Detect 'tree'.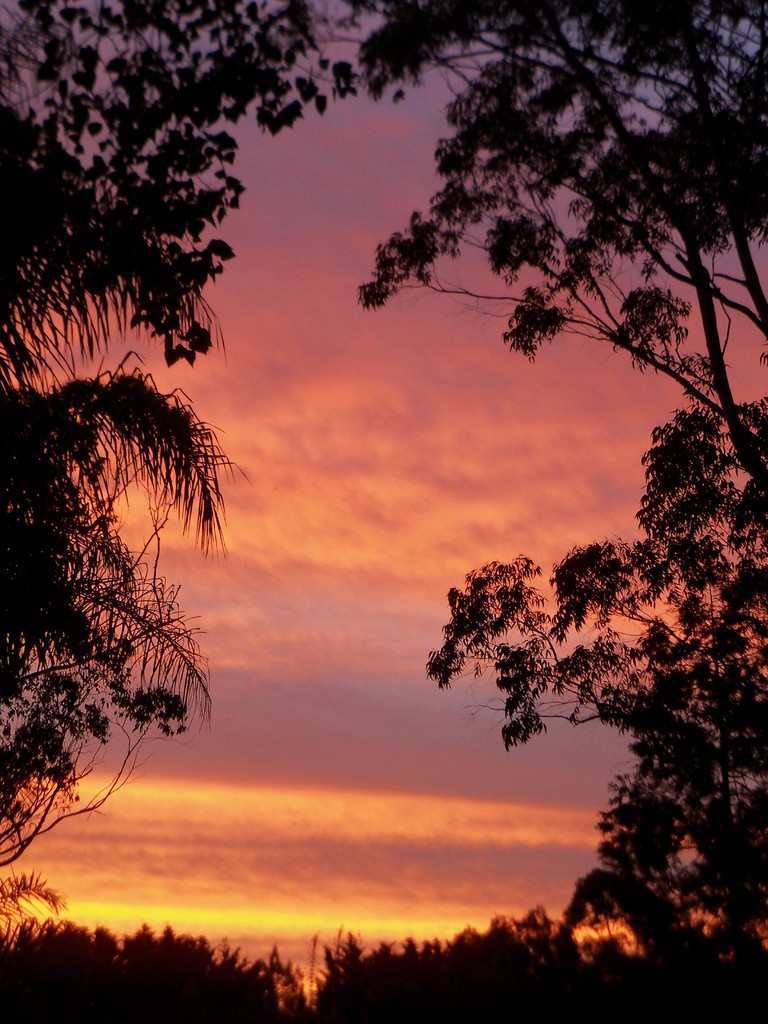
Detected at {"x1": 0, "y1": 0, "x2": 767, "y2": 321}.
